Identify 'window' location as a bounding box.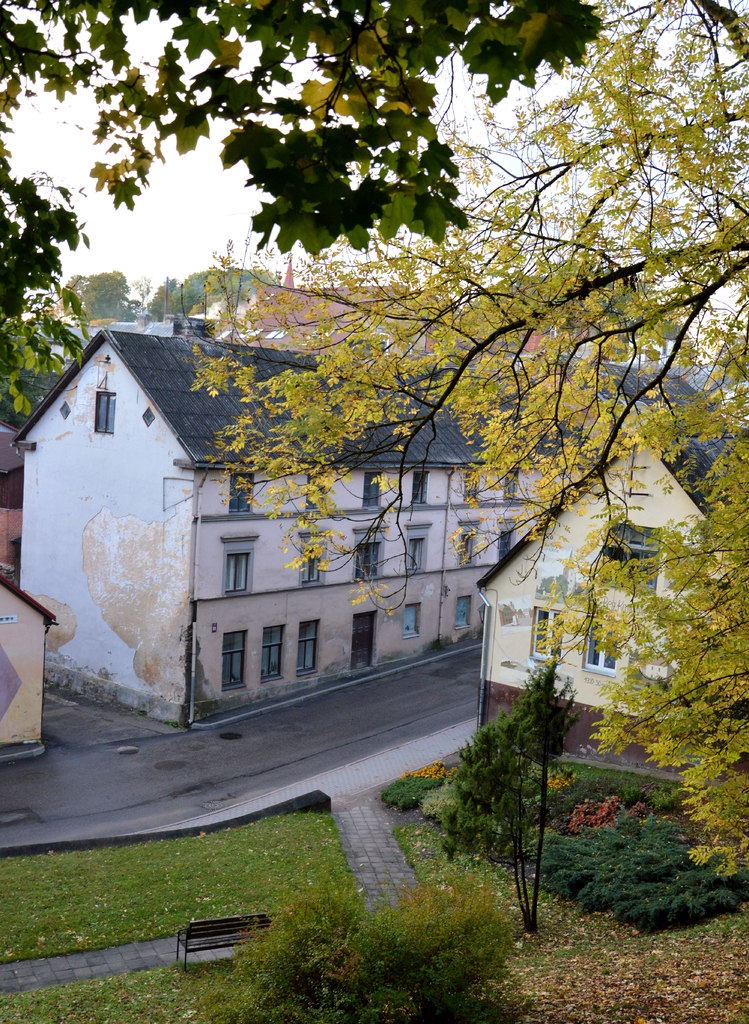
(225, 634, 249, 688).
